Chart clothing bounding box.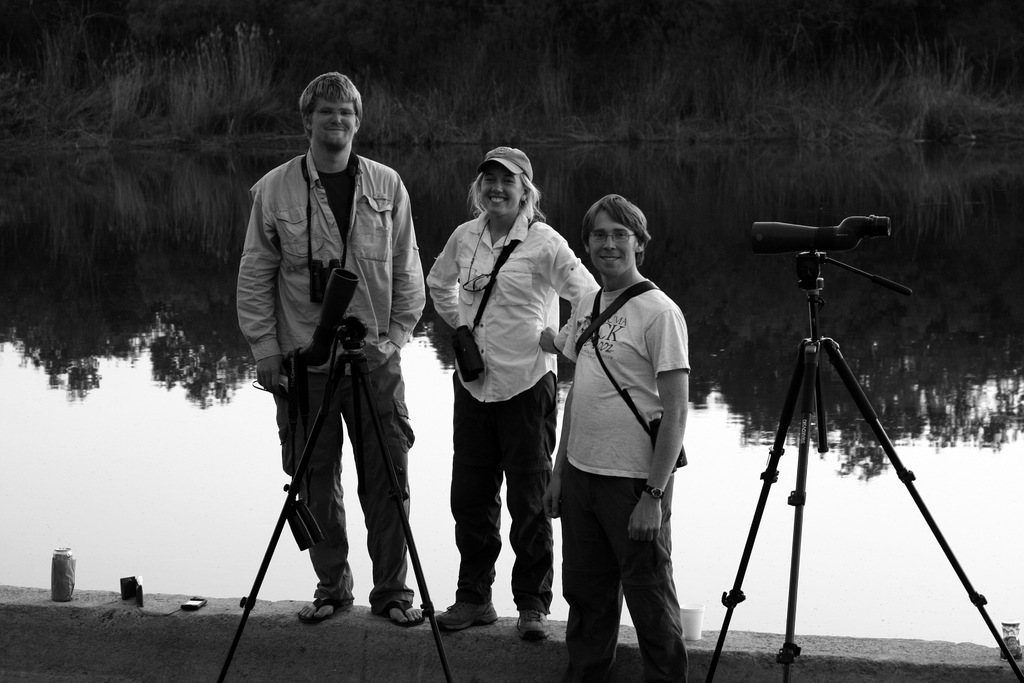
Charted: 556,280,692,474.
